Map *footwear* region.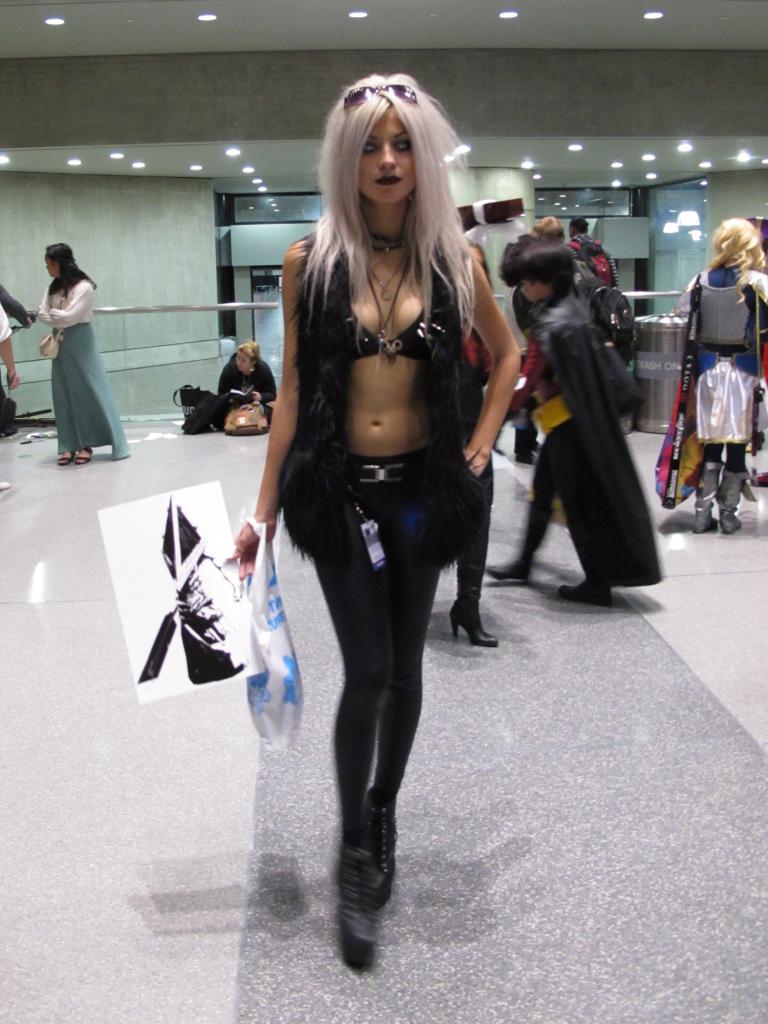
Mapped to {"left": 520, "top": 442, "right": 538, "bottom": 467}.
